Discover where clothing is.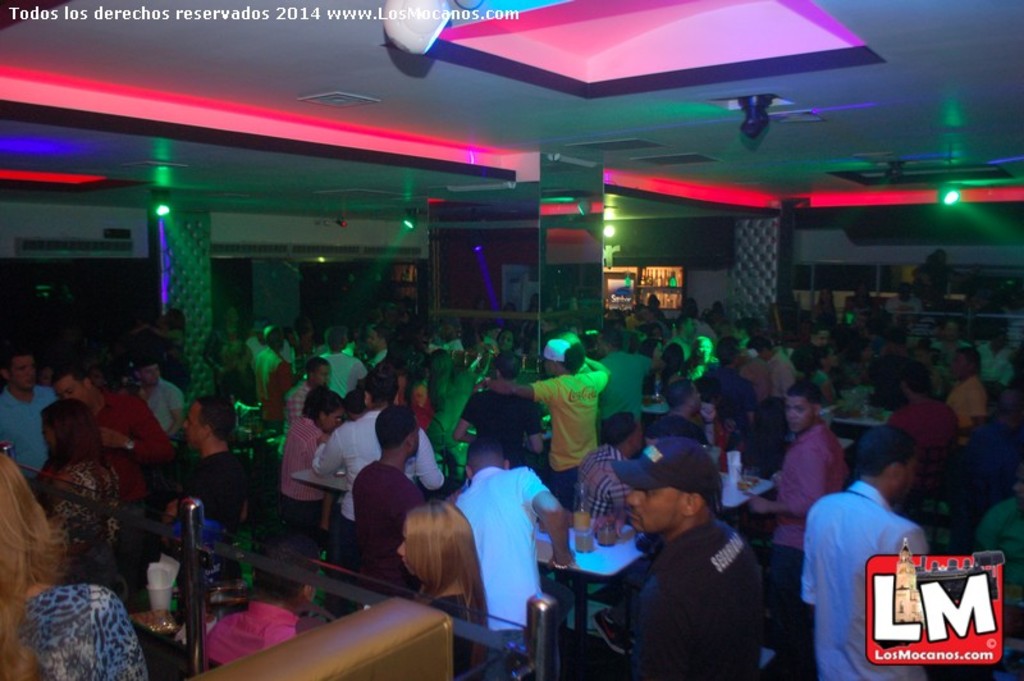
Discovered at BBox(209, 599, 319, 662).
